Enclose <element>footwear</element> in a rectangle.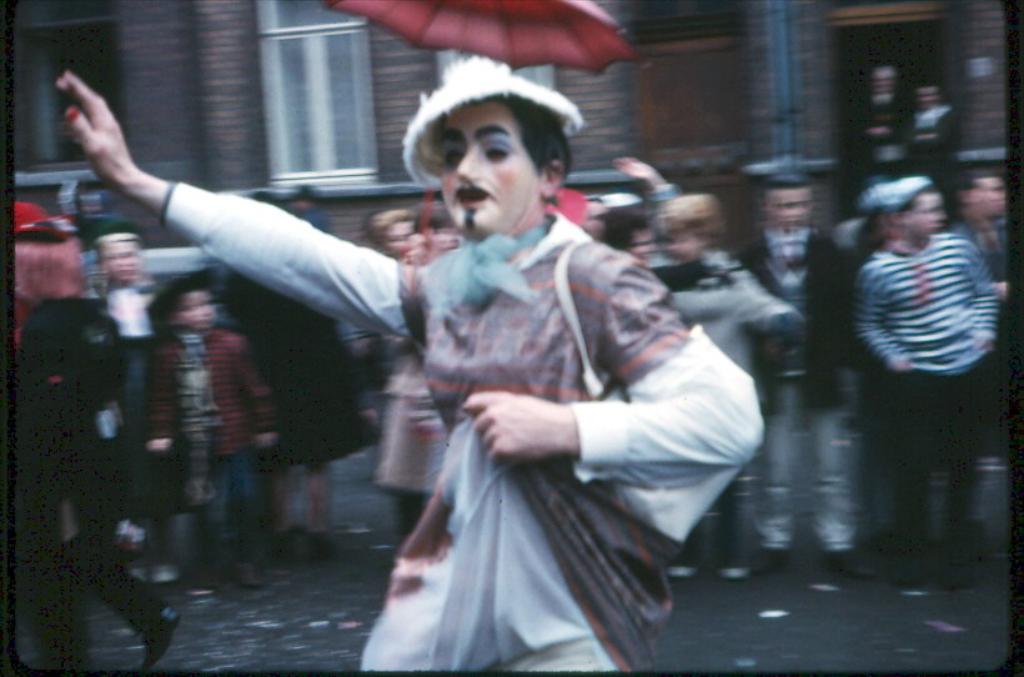
pyautogui.locateOnScreen(140, 608, 182, 673).
